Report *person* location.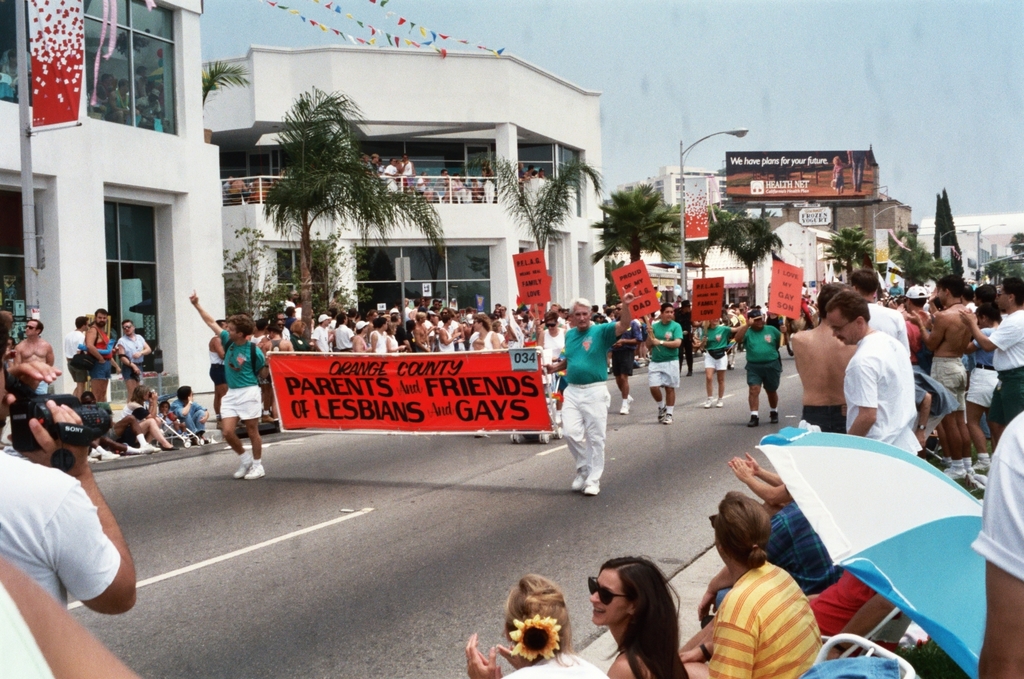
Report: <box>6,323,49,390</box>.
